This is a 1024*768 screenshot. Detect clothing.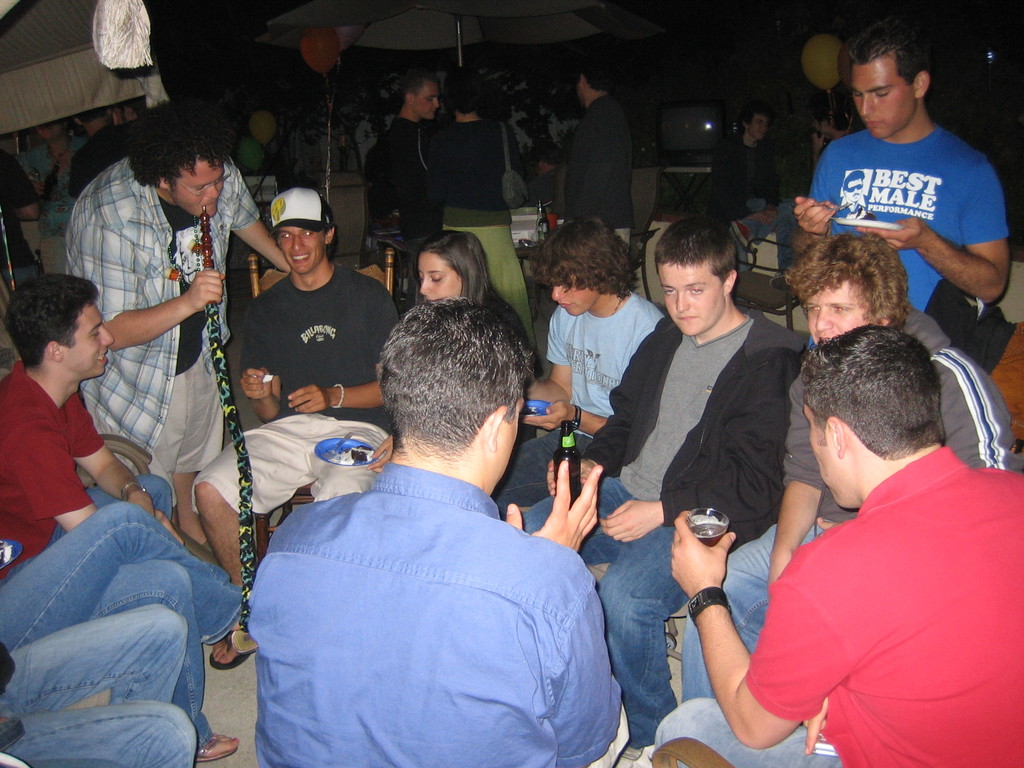
(491, 290, 696, 519).
